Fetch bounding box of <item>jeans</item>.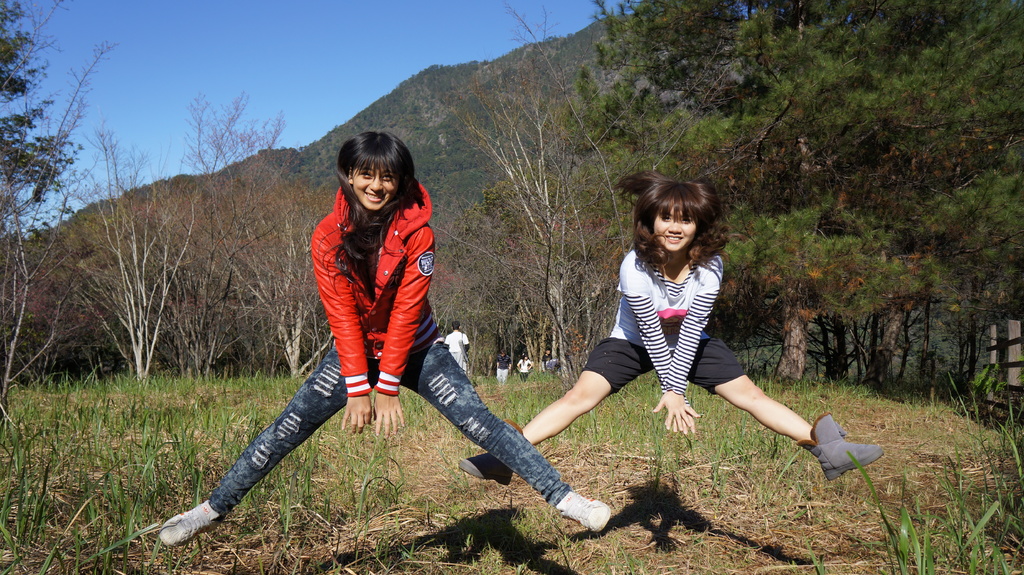
Bbox: locate(242, 328, 564, 521).
